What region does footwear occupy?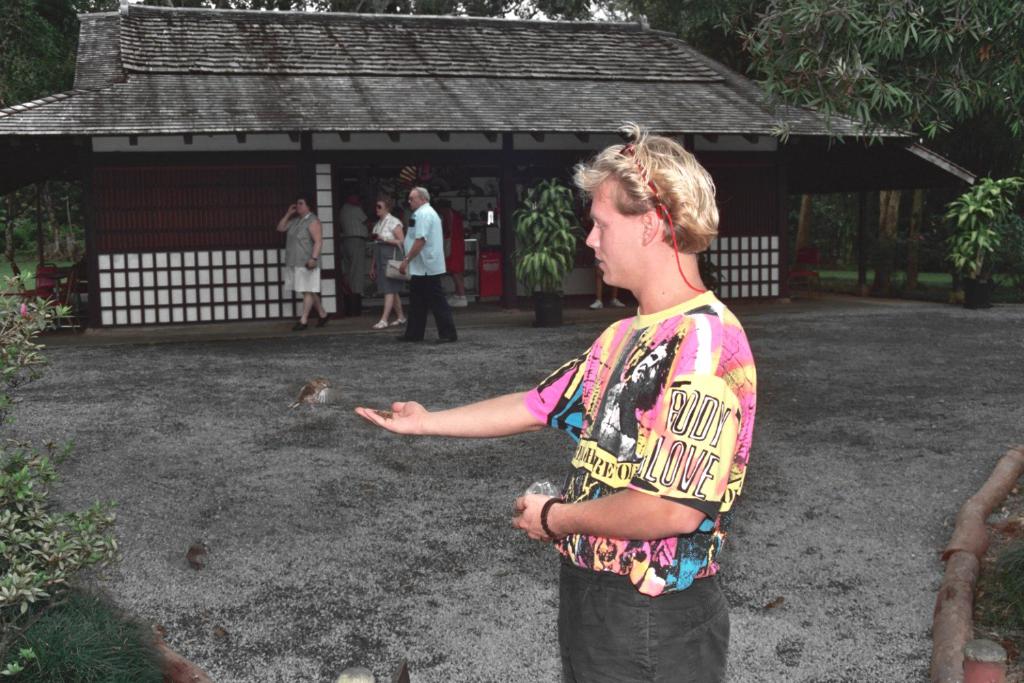
[316,311,329,325].
